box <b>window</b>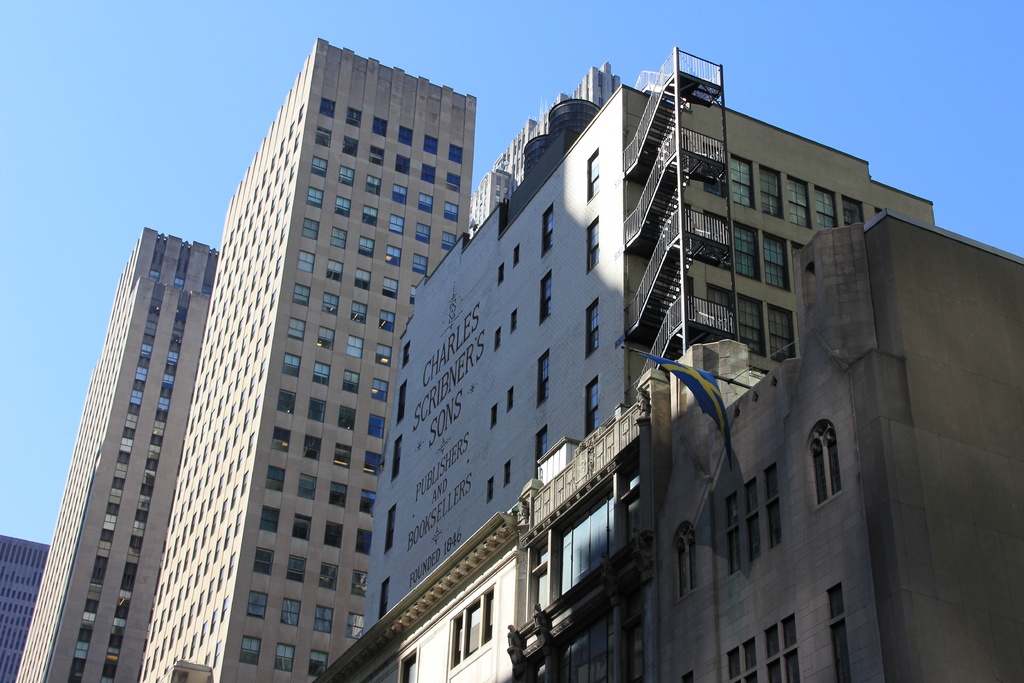
bbox(337, 368, 360, 394)
